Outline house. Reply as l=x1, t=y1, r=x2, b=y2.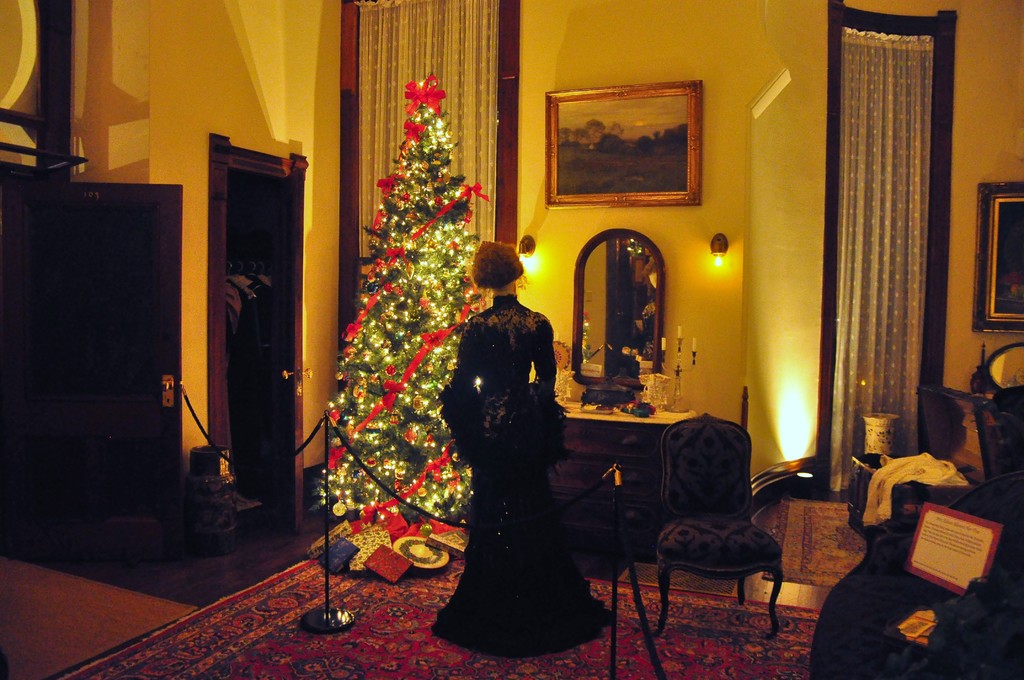
l=121, t=0, r=1023, b=654.
